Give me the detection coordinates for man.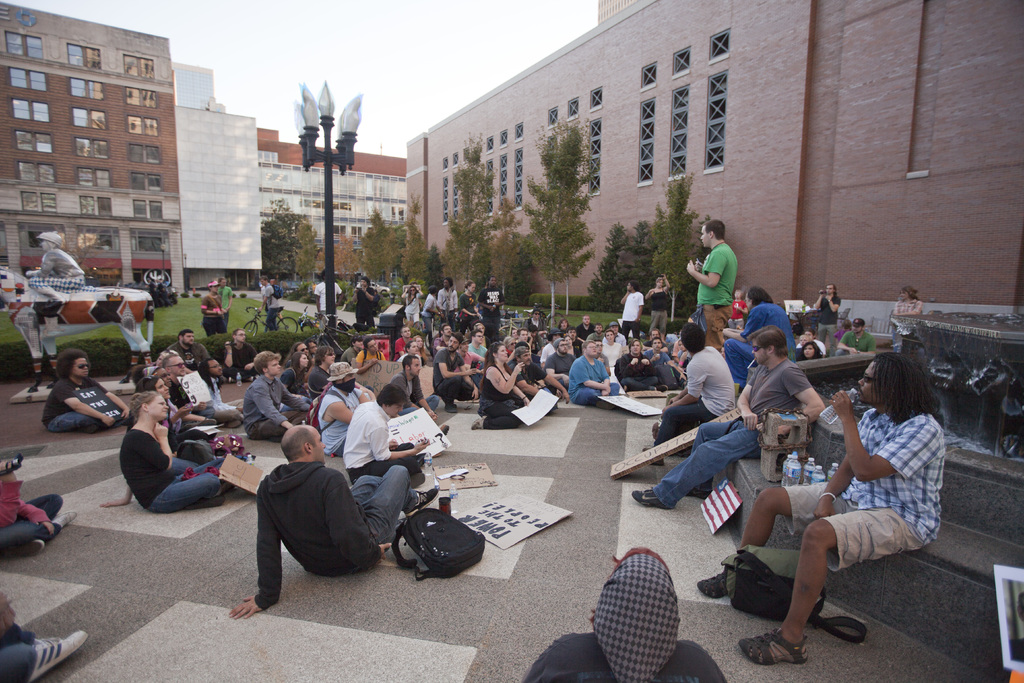
576:315:595:349.
